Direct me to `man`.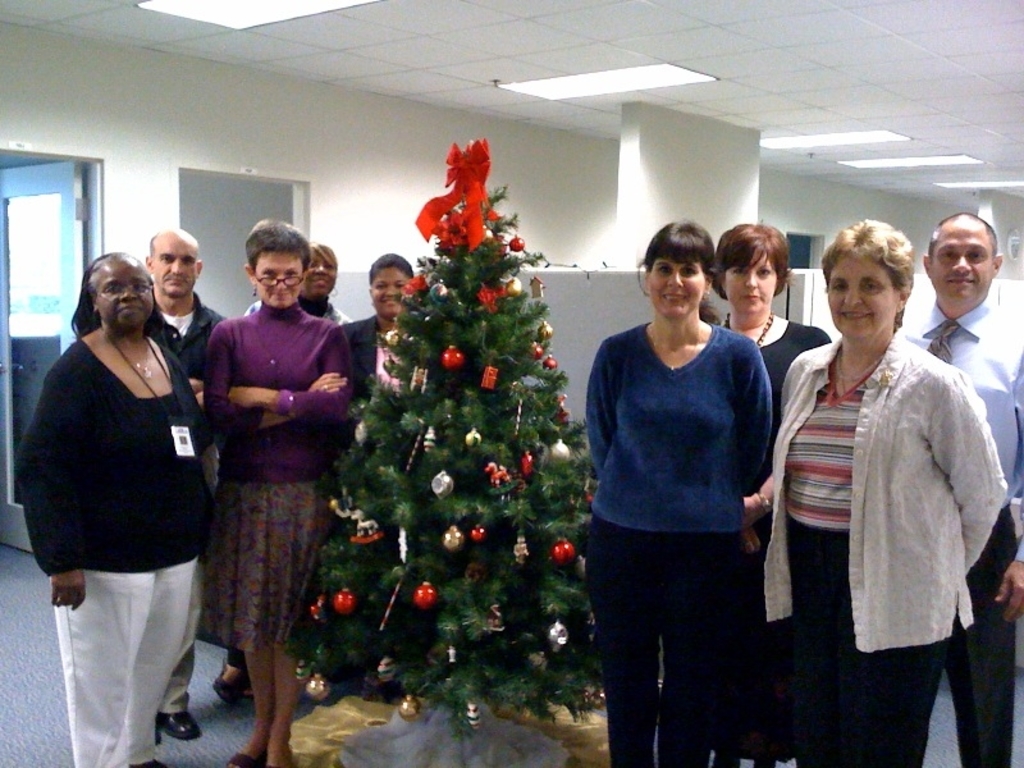
Direction: (x1=138, y1=225, x2=223, y2=741).
